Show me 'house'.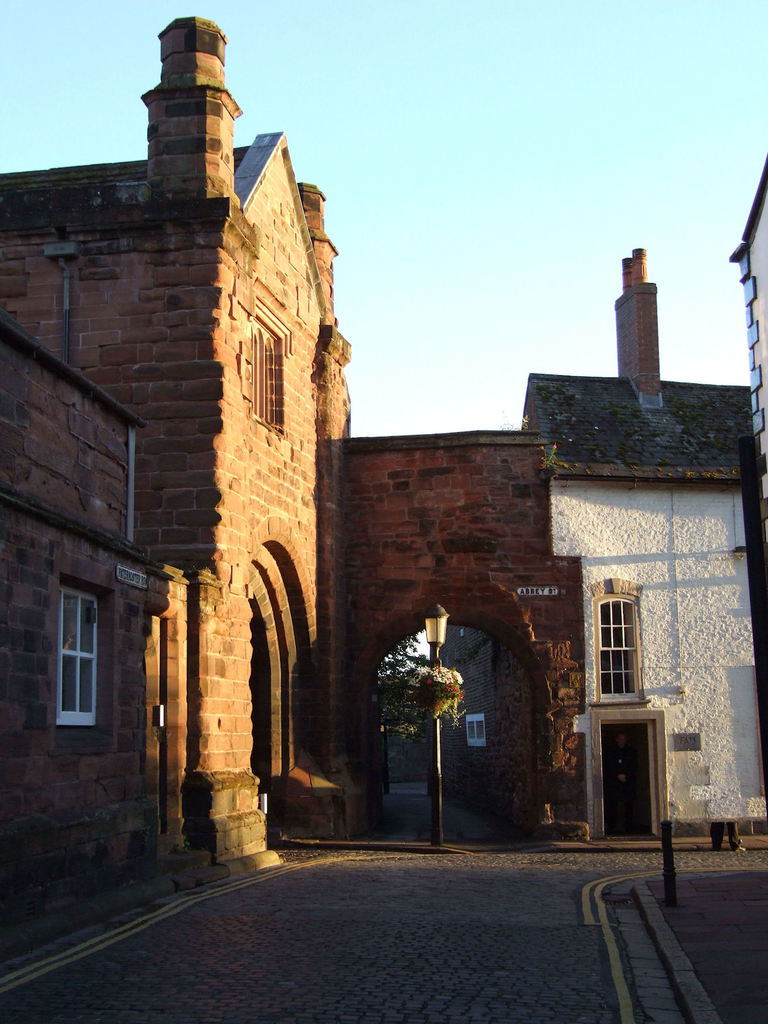
'house' is here: region(0, 12, 589, 963).
